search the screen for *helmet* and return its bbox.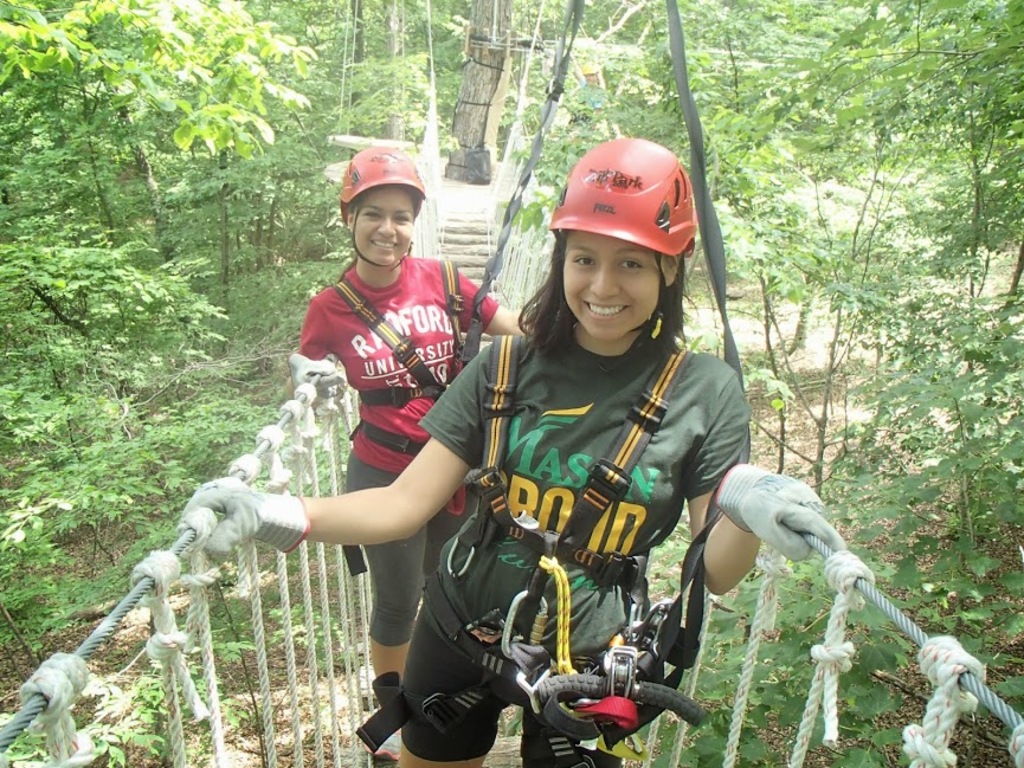
Found: box(339, 140, 429, 271).
